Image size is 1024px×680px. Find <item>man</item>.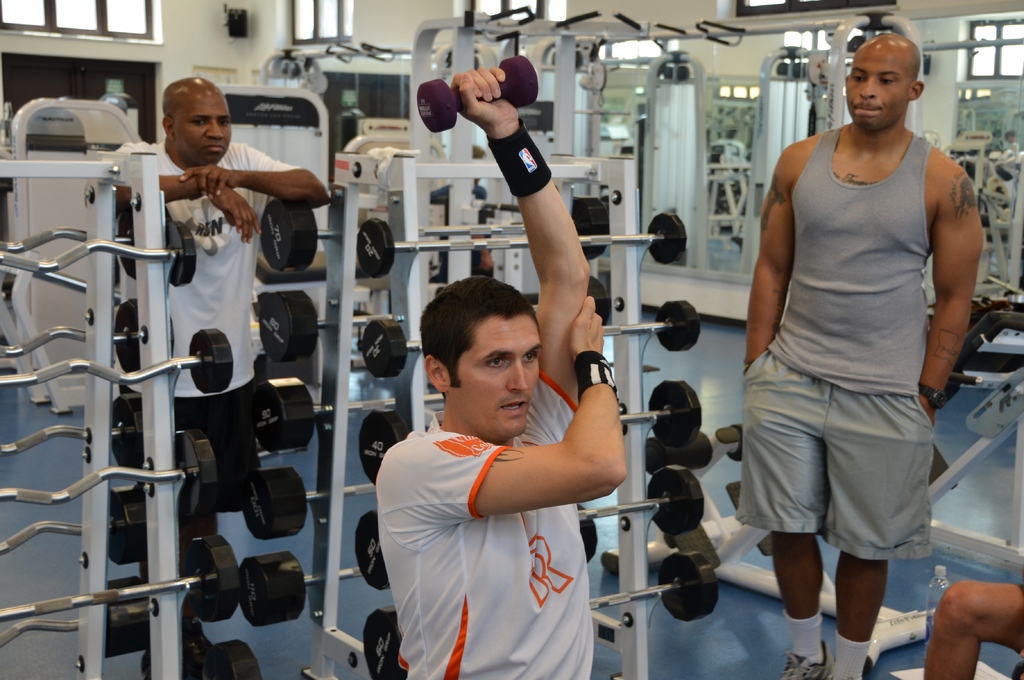
375:64:628:679.
